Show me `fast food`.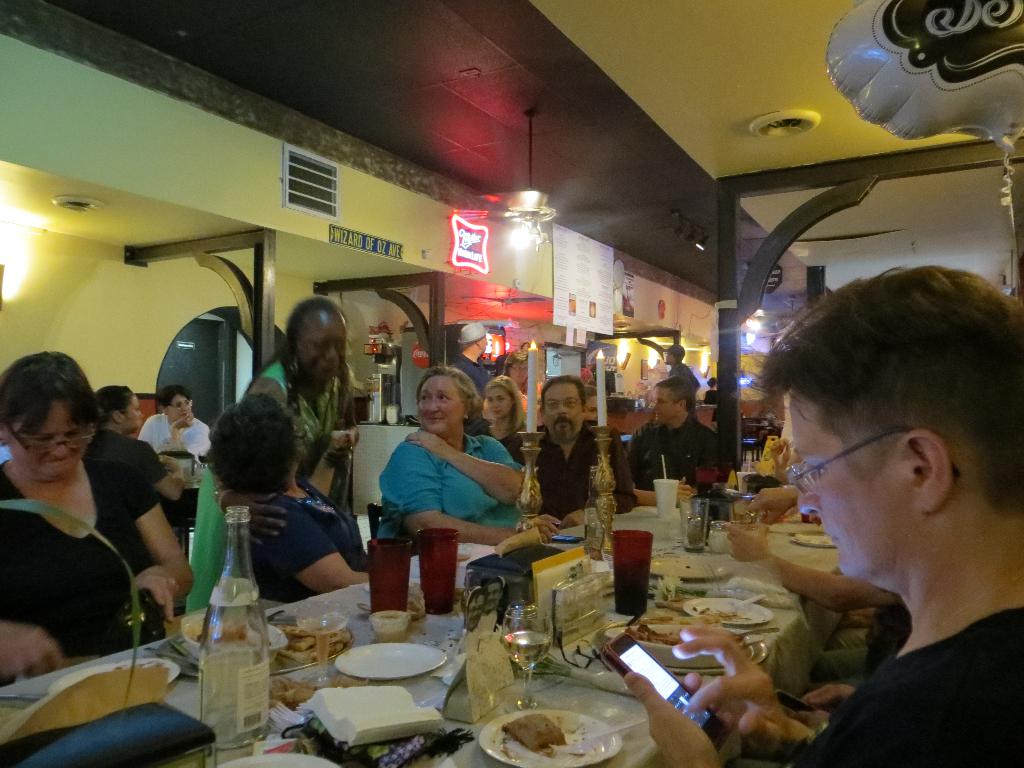
`fast food` is here: bbox=[269, 618, 348, 664].
